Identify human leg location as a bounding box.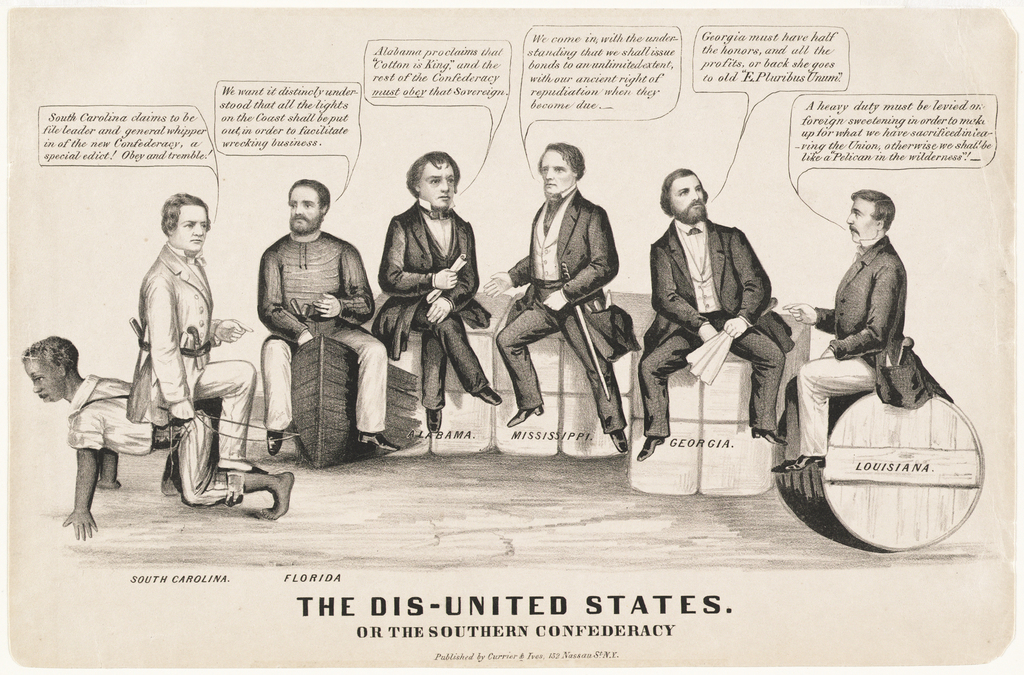
box(561, 308, 628, 455).
